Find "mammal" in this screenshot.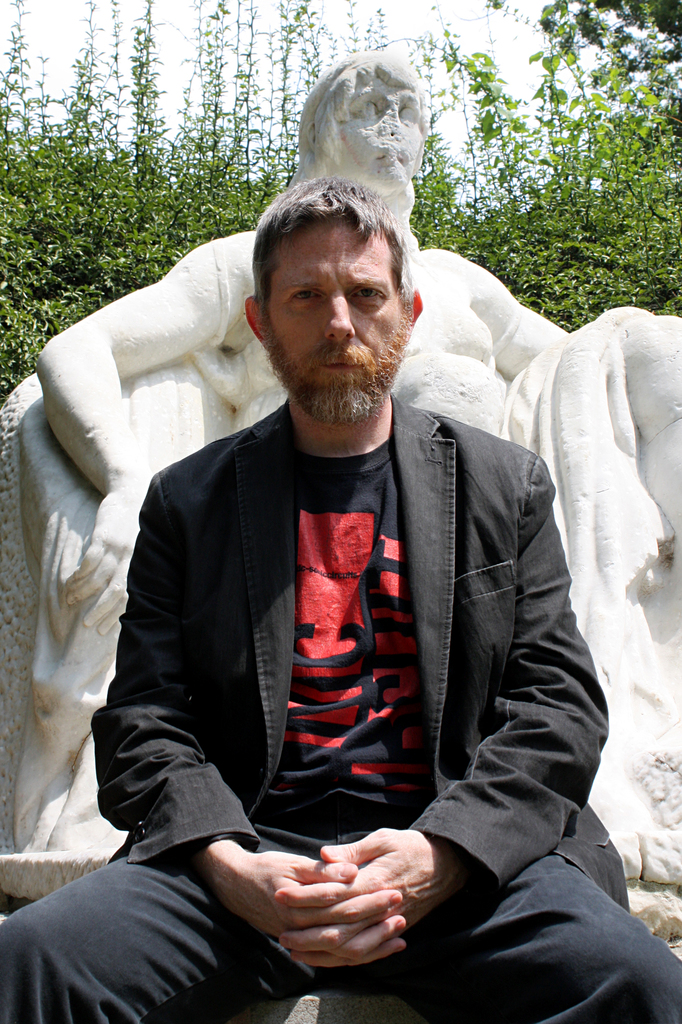
The bounding box for "mammal" is bbox=(34, 42, 681, 876).
